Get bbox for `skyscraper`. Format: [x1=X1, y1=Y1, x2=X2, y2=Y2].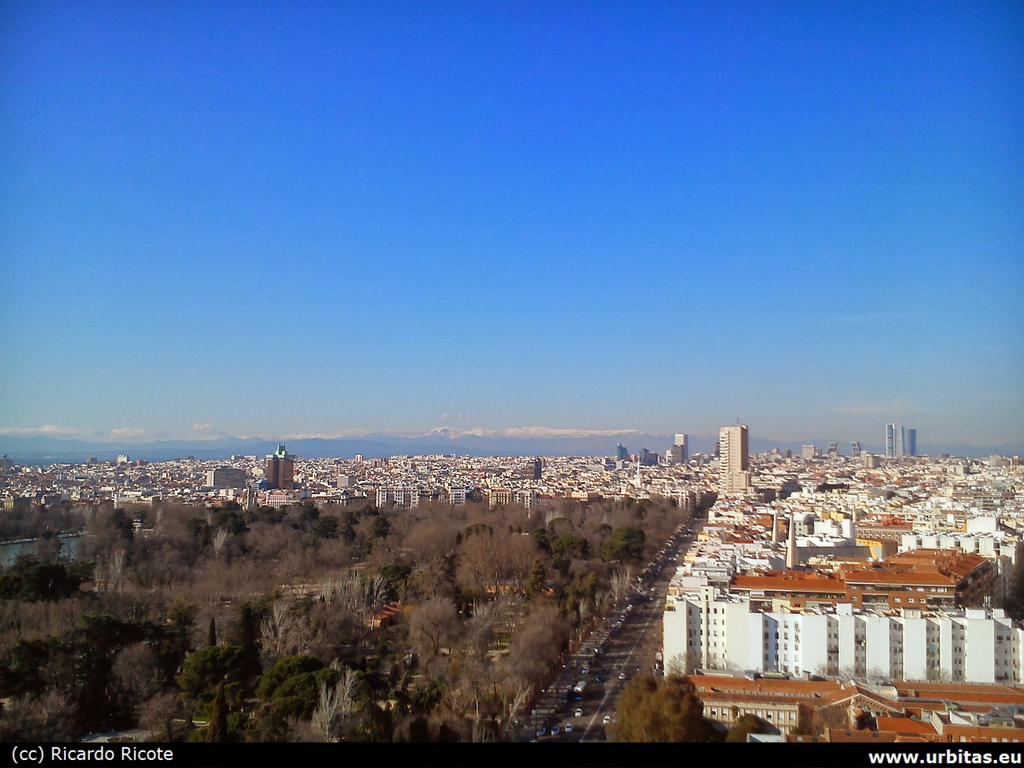
[x1=673, y1=435, x2=687, y2=462].
